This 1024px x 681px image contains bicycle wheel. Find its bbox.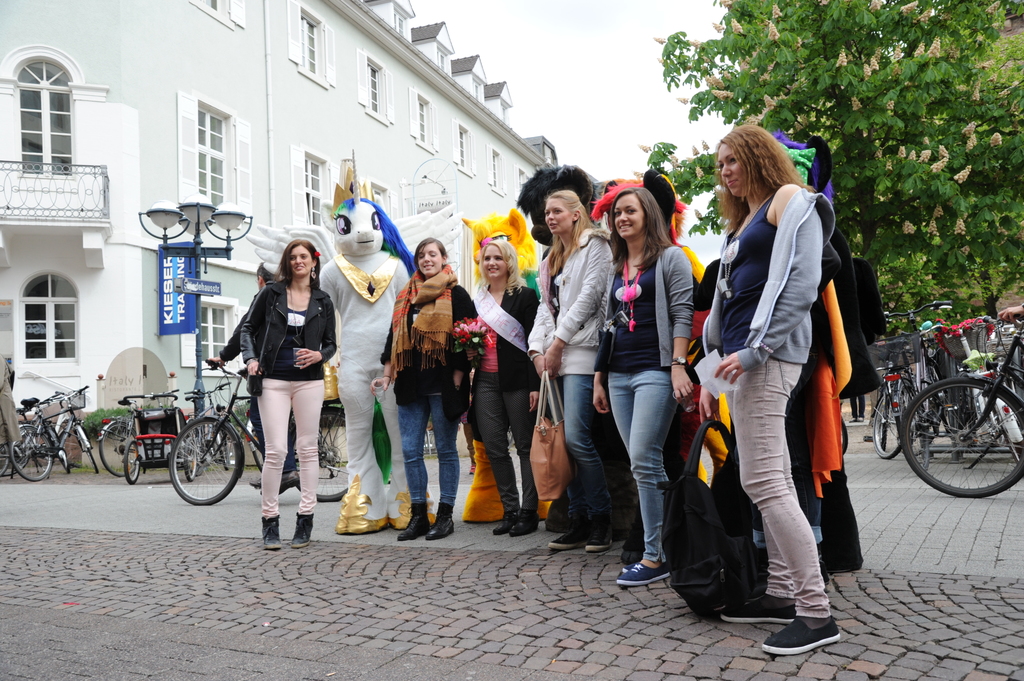
box(870, 387, 910, 460).
